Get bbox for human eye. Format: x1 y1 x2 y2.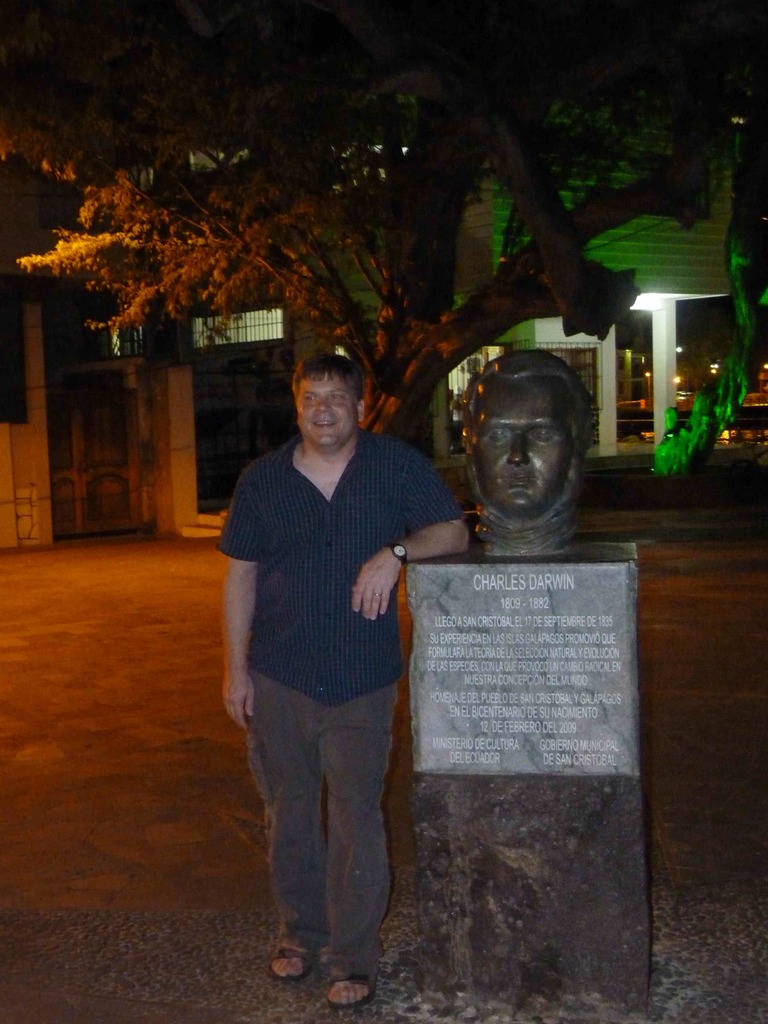
531 425 557 440.
